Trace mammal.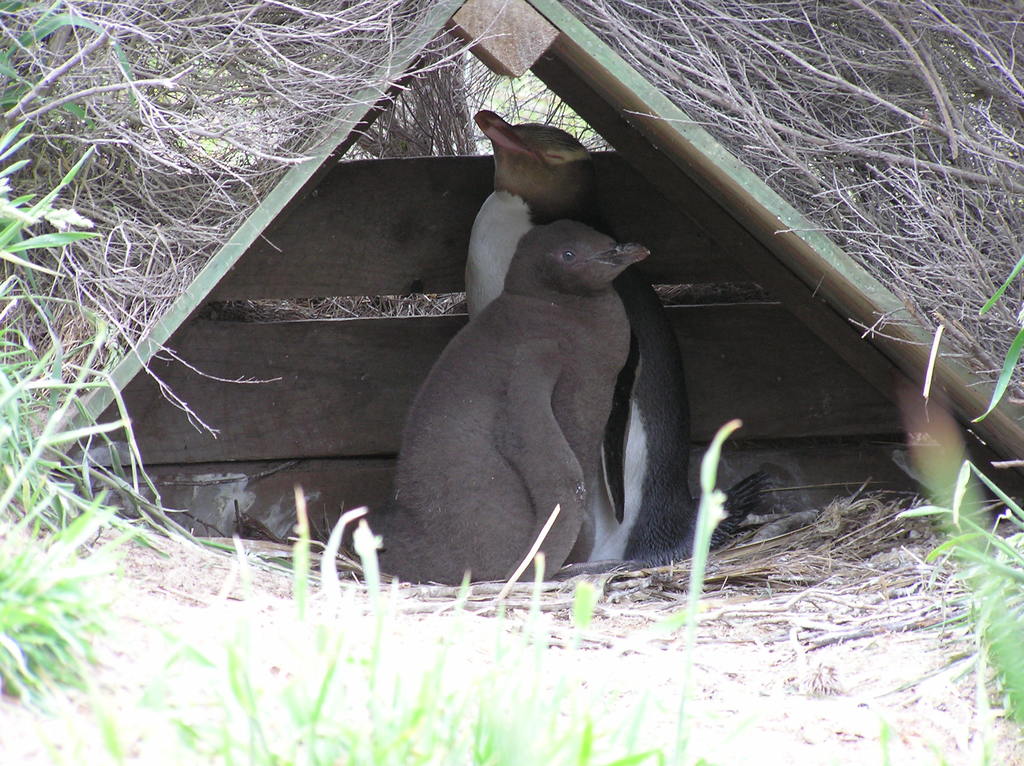
Traced to 376 221 648 579.
